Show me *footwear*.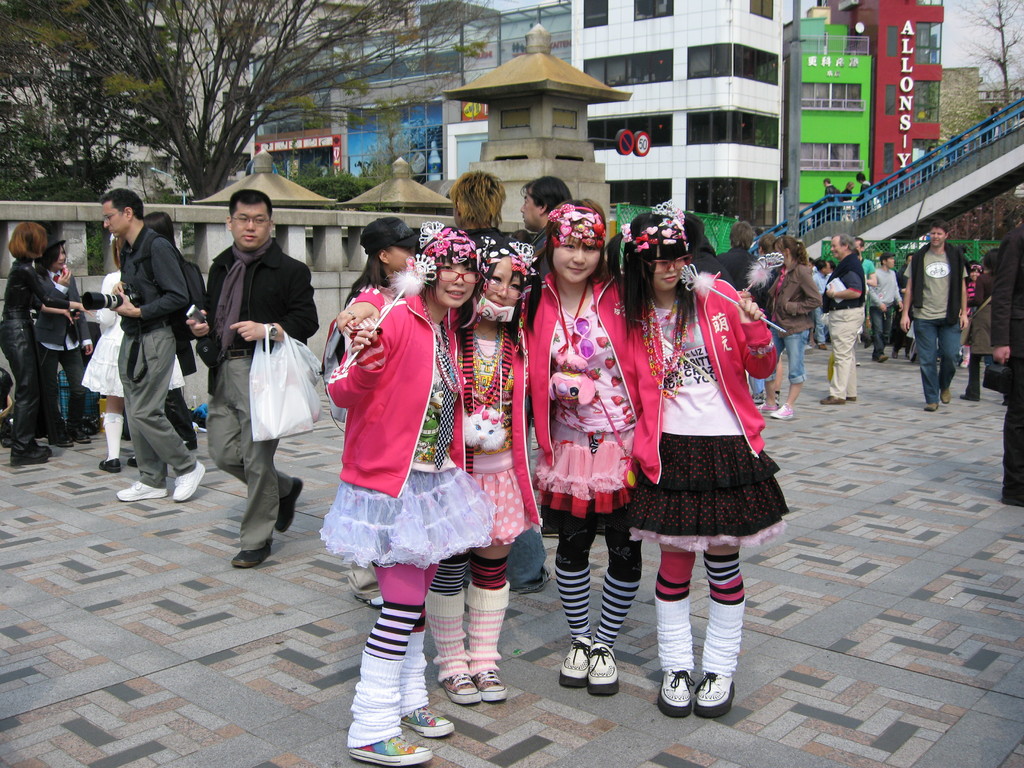
*footwear* is here: 101,460,120,472.
